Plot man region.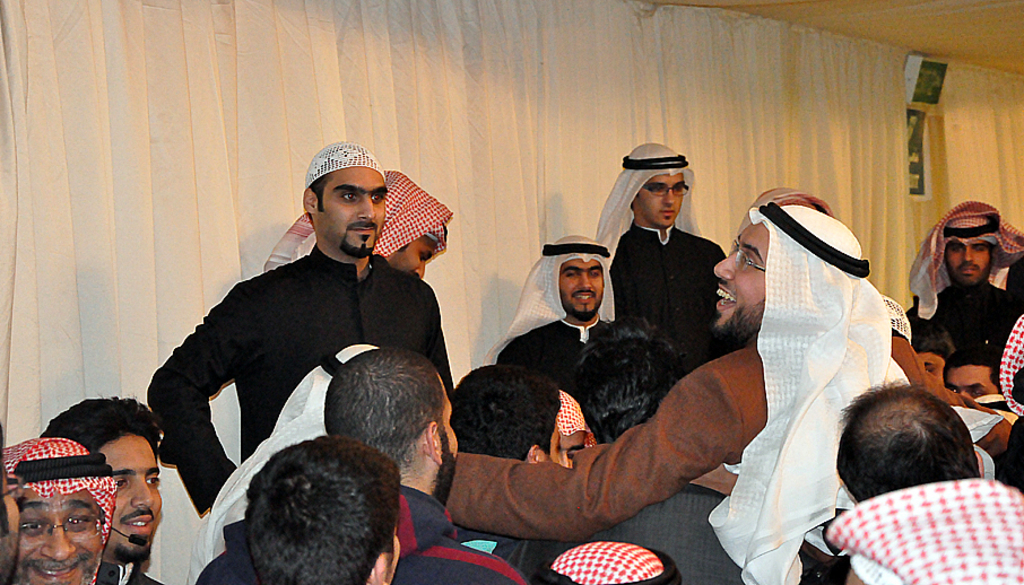
Plotted at bbox(452, 364, 575, 475).
